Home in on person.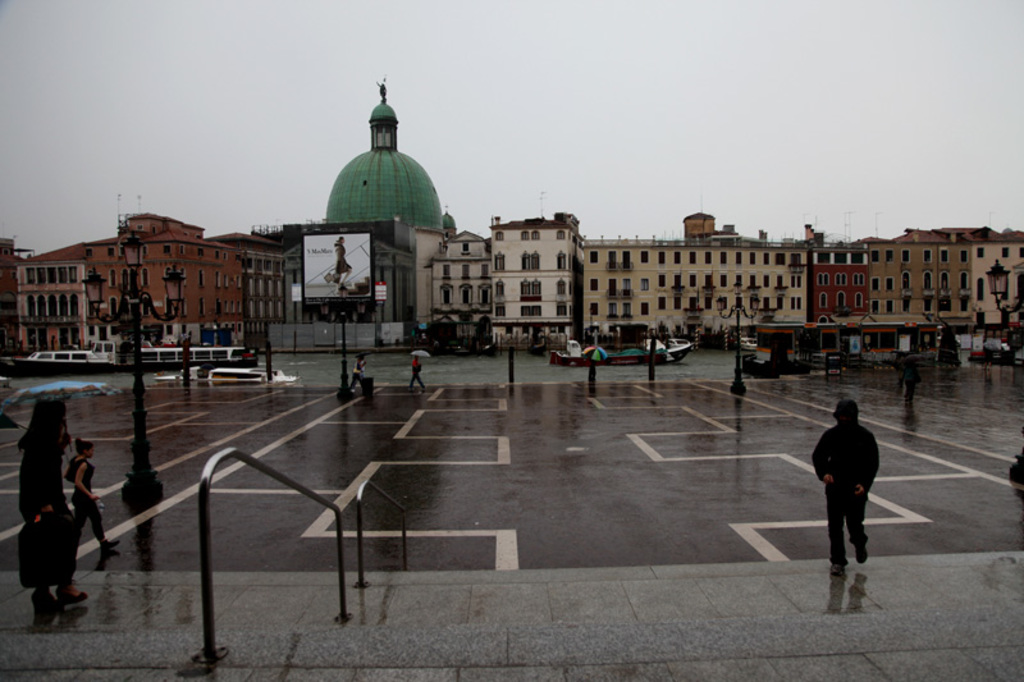
Homed in at crop(68, 431, 116, 550).
